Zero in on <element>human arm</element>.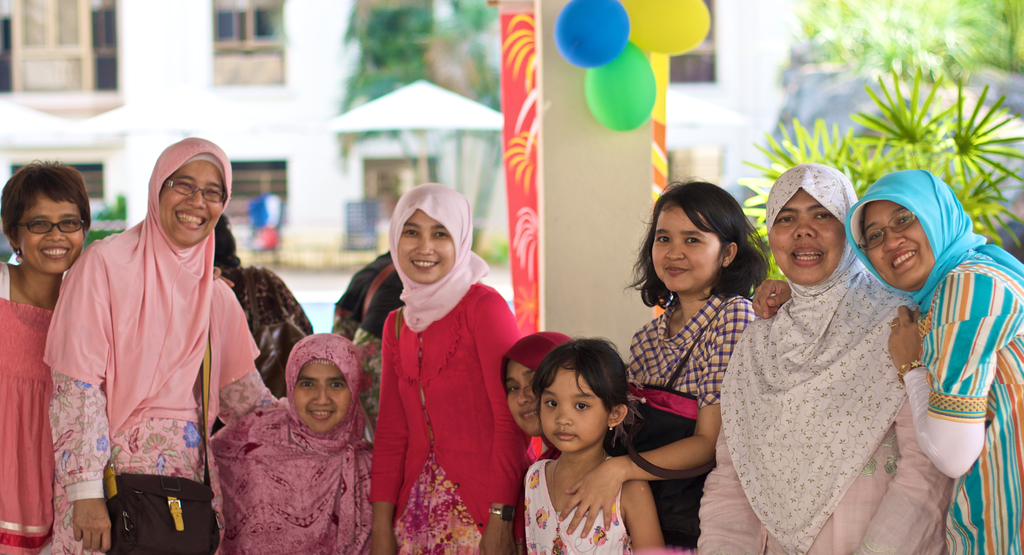
Zeroed in: Rect(216, 303, 292, 423).
